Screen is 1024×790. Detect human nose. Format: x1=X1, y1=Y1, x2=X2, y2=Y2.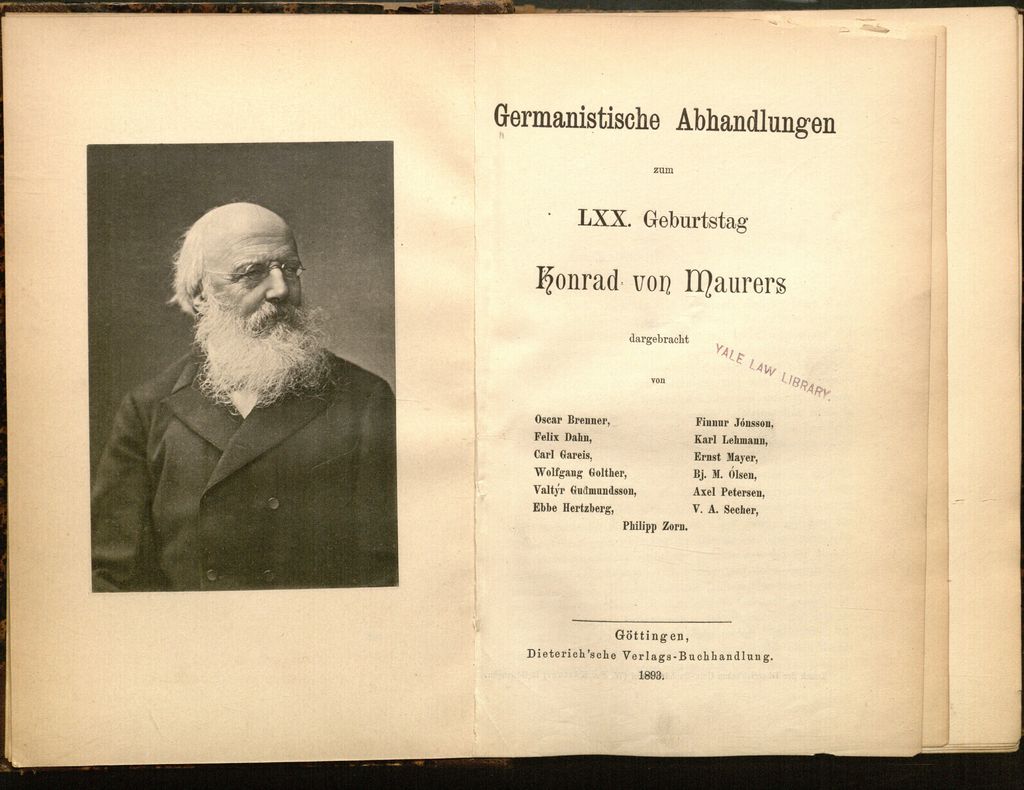
x1=268, y1=262, x2=287, y2=303.
